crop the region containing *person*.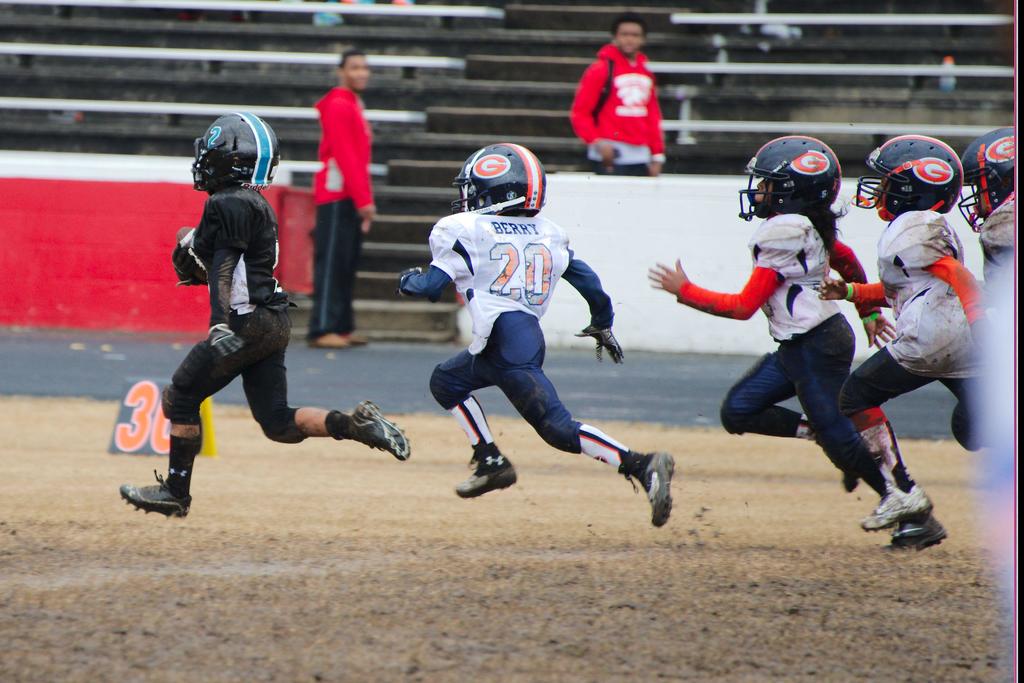
Crop region: <bbox>304, 49, 375, 349</bbox>.
